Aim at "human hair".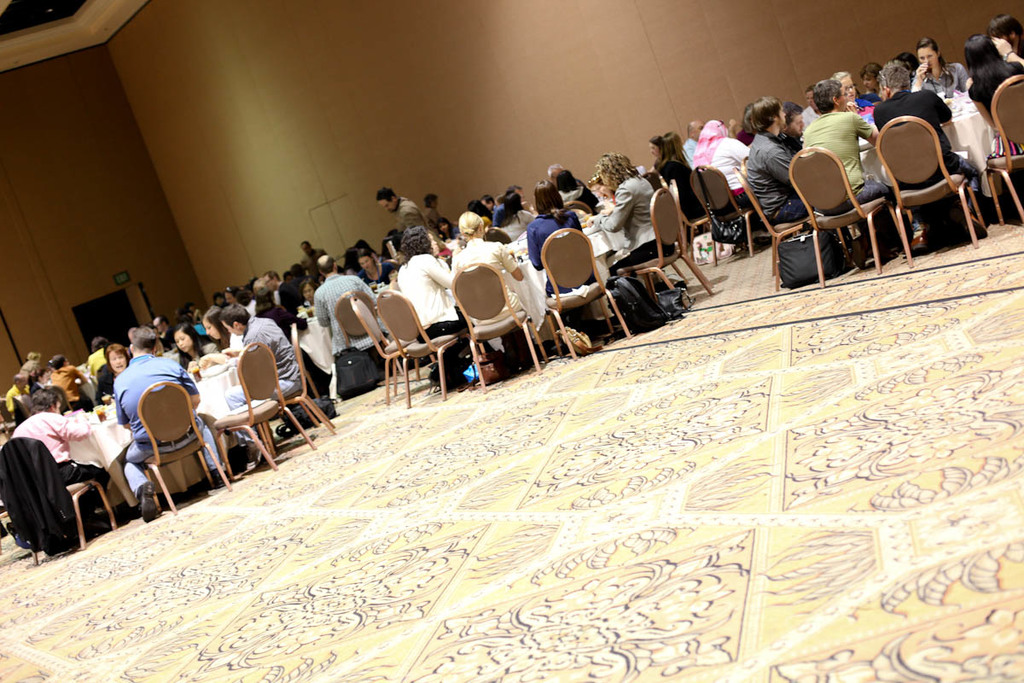
Aimed at [864,64,883,78].
